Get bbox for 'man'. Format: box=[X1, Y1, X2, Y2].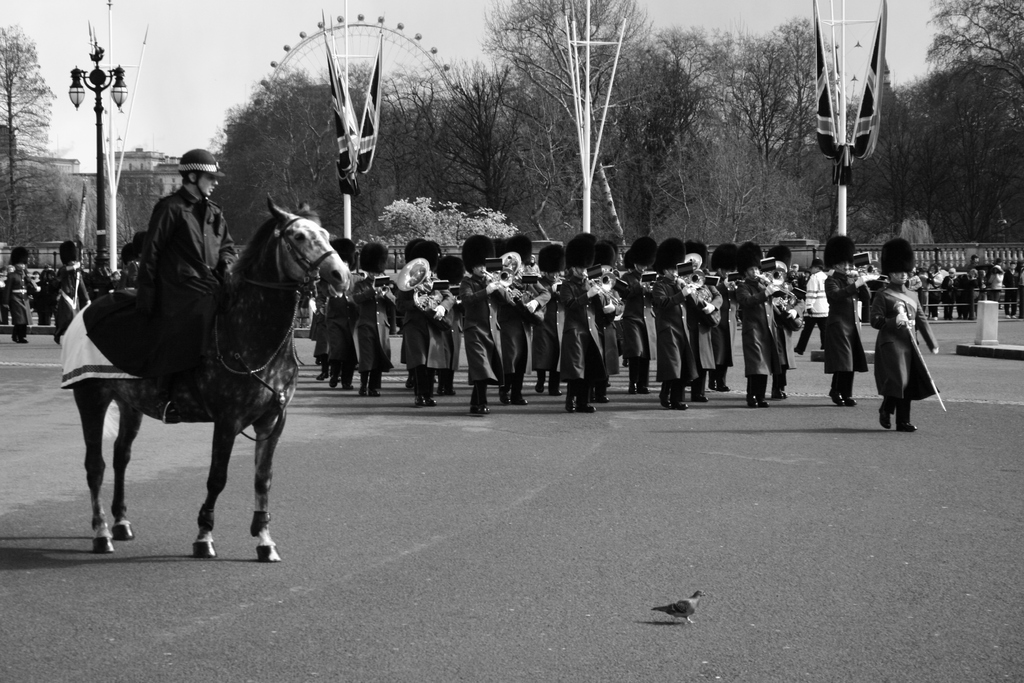
box=[442, 257, 474, 383].
